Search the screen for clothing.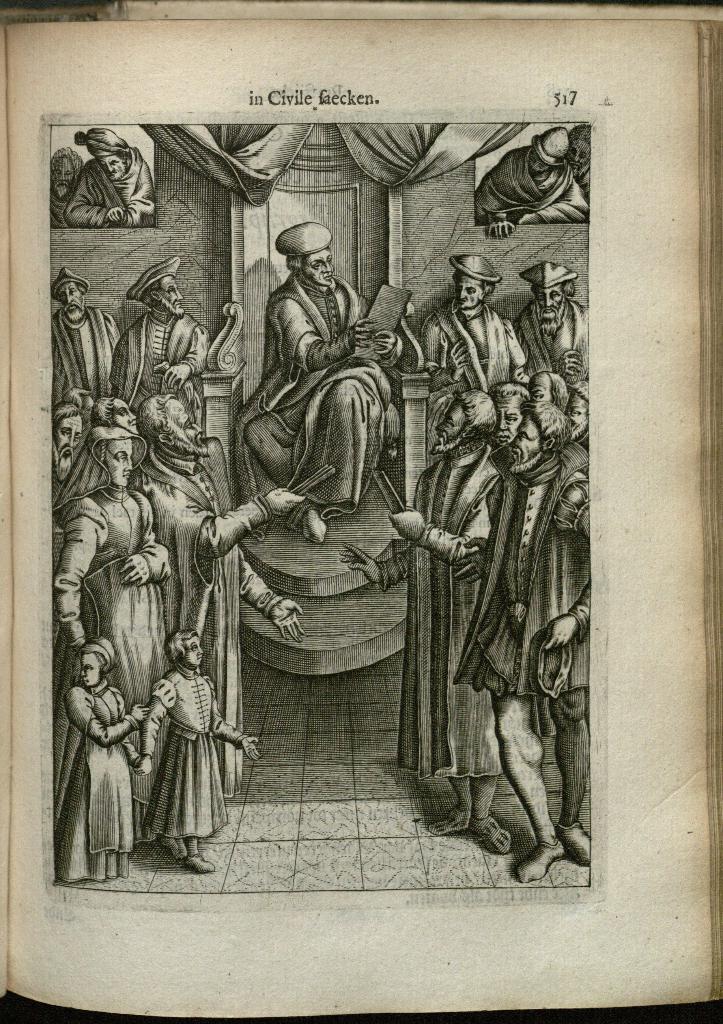
Found at [64,144,157,228].
